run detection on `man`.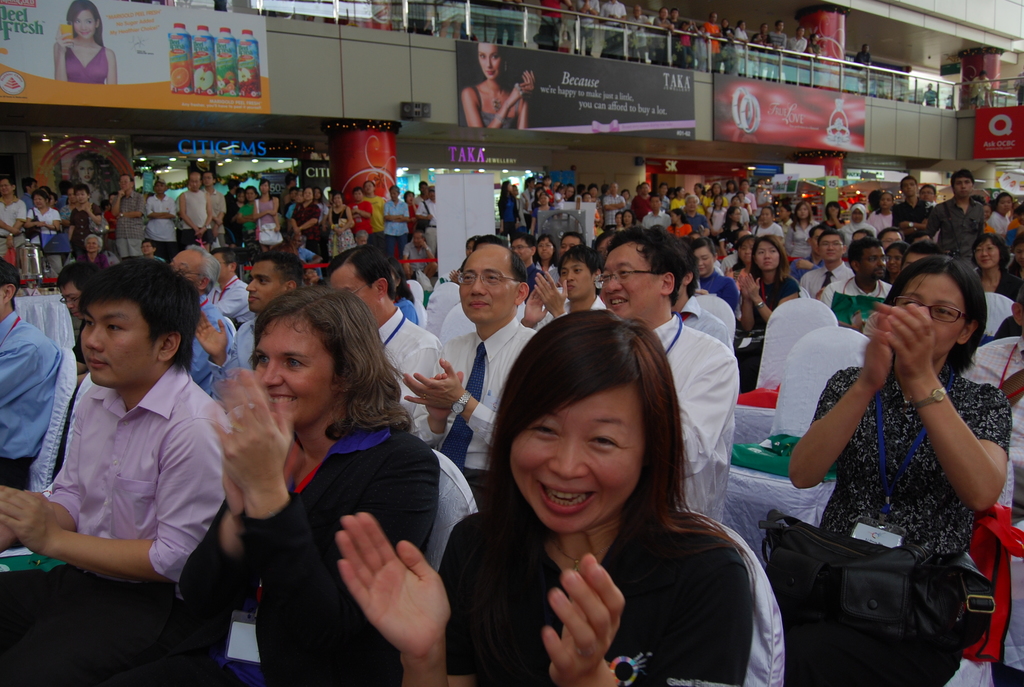
Result: bbox=[788, 226, 822, 280].
